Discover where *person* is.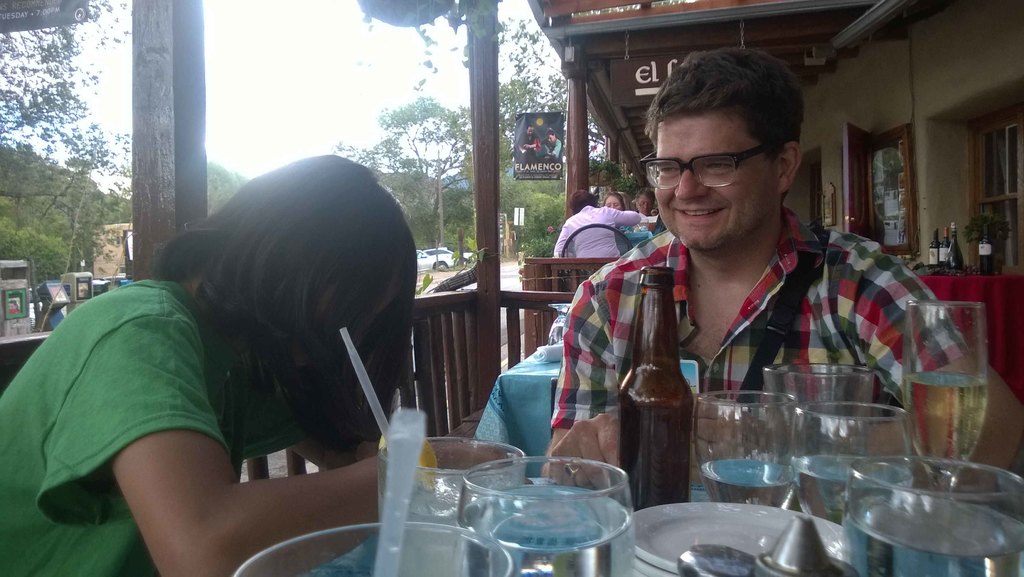
Discovered at pyautogui.locateOnScreen(601, 194, 652, 244).
